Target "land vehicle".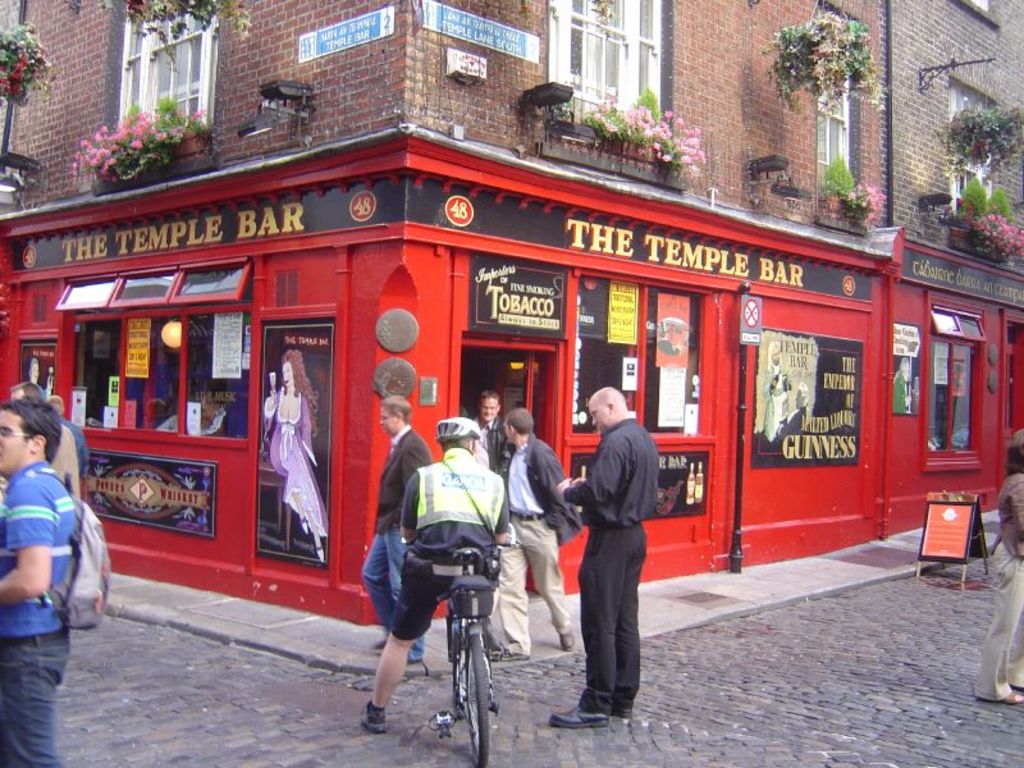
Target region: 402/521/520/767.
